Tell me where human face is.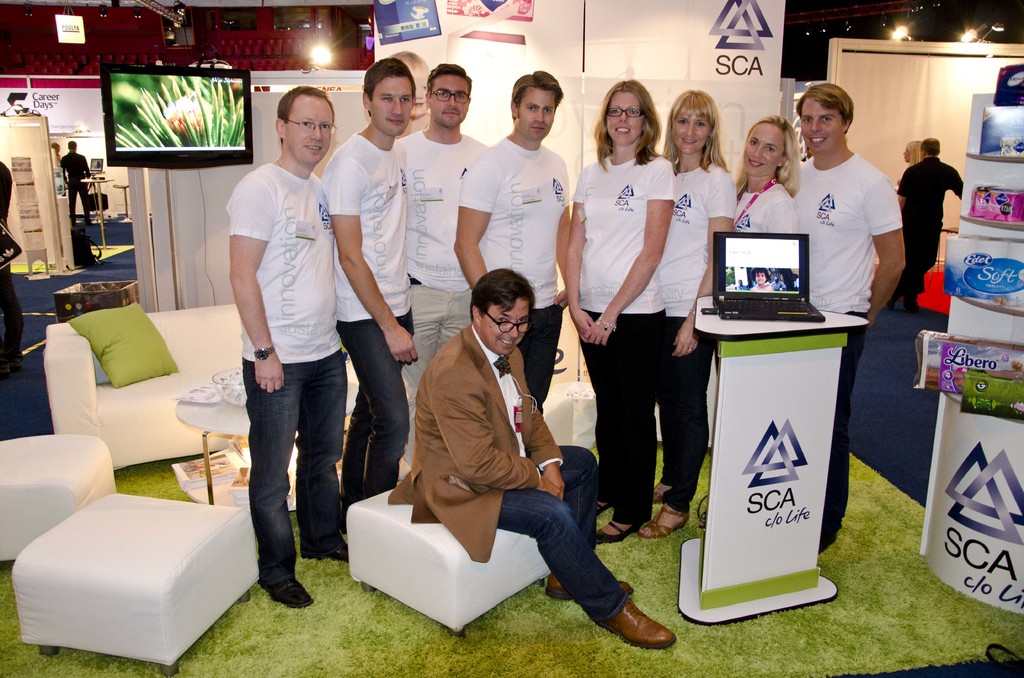
human face is at (740,123,788,181).
